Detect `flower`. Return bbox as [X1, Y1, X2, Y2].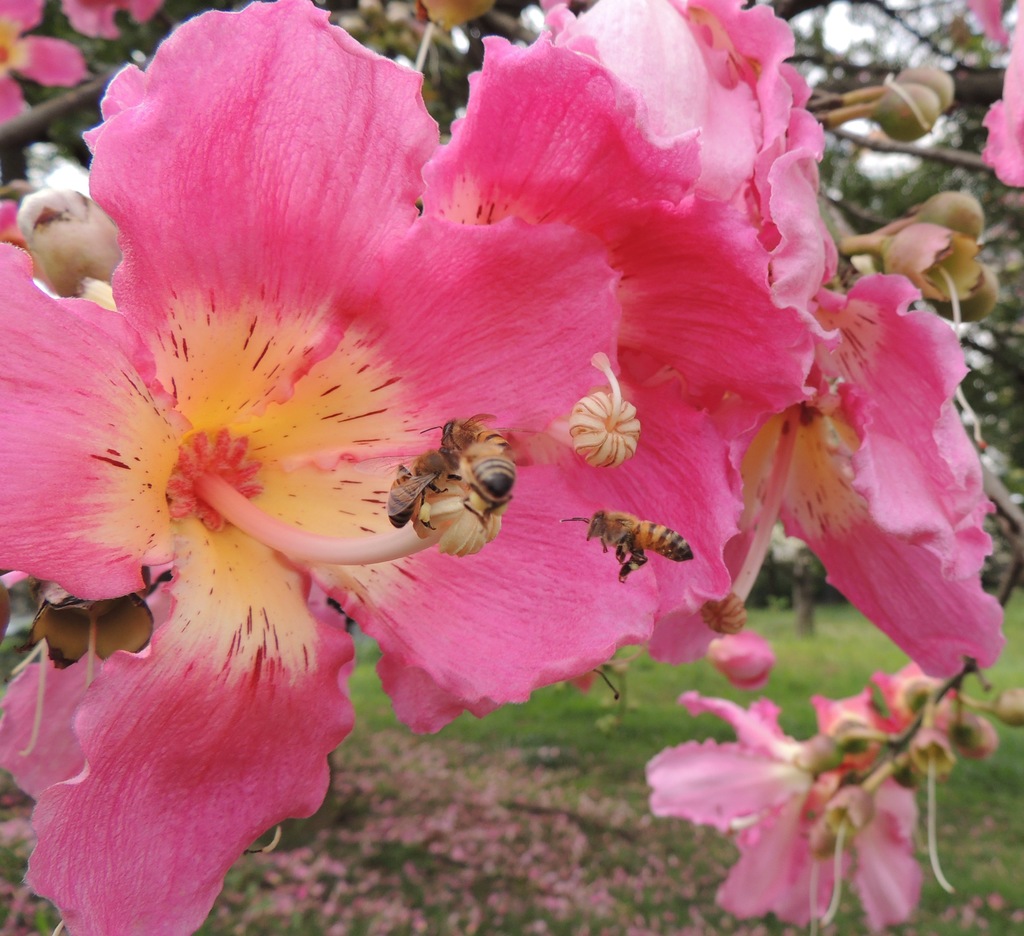
[643, 698, 932, 935].
